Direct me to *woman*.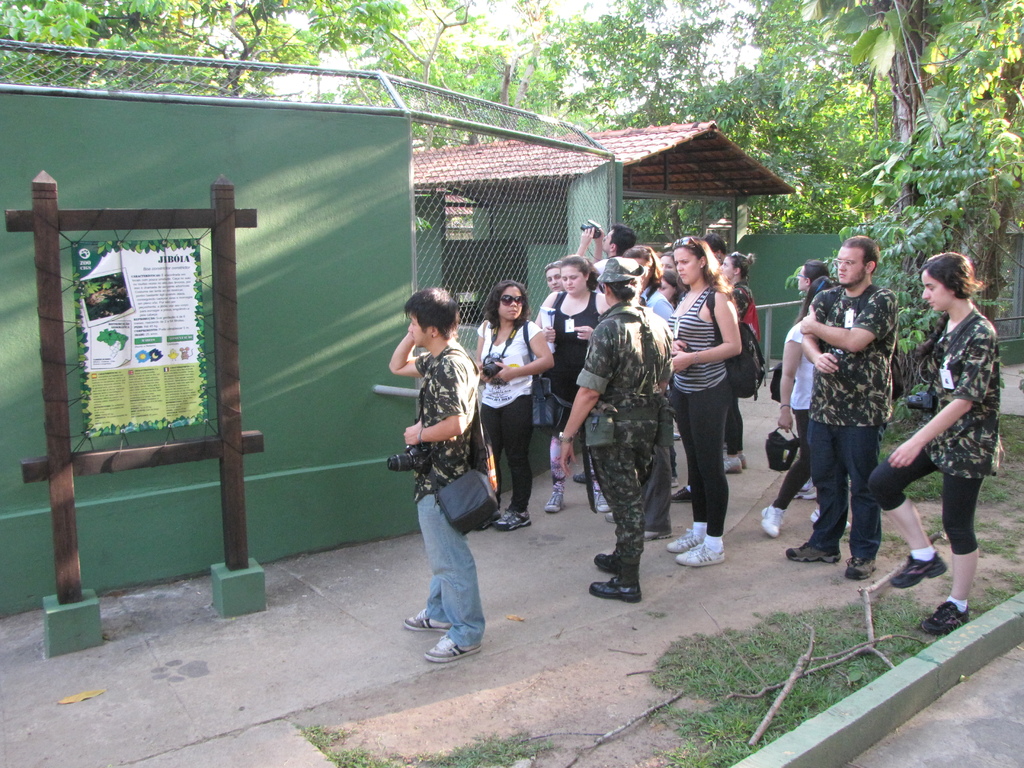
Direction: pyautogui.locateOnScreen(660, 276, 686, 309).
